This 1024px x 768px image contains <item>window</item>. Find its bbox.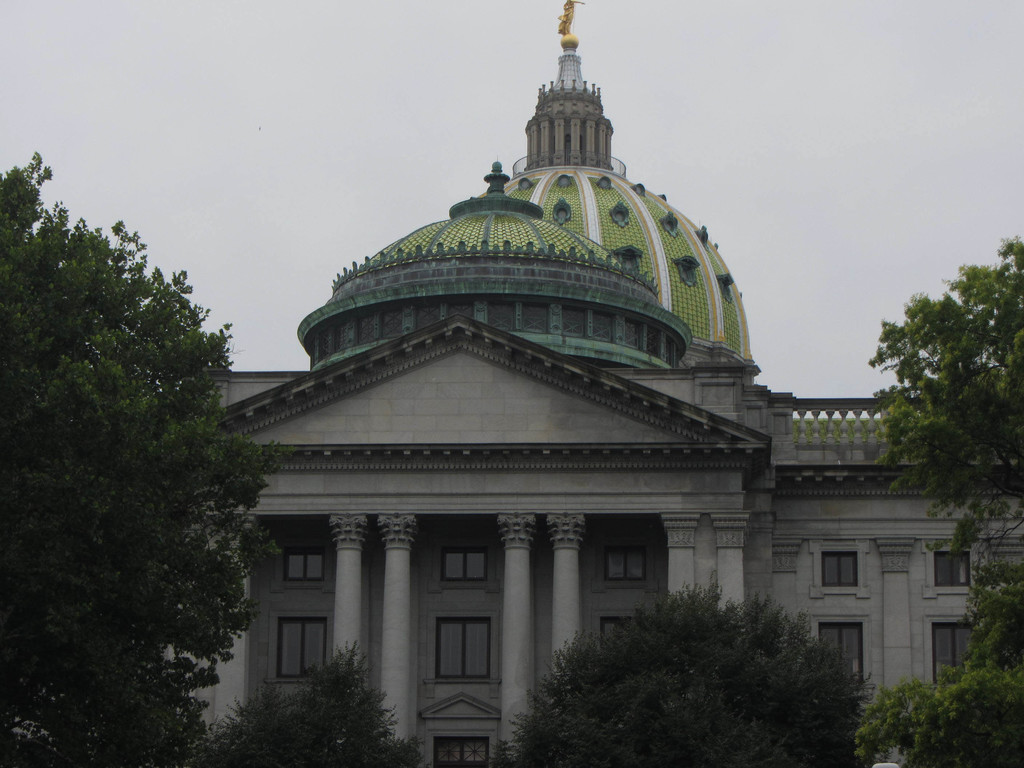
(x1=812, y1=618, x2=867, y2=684).
